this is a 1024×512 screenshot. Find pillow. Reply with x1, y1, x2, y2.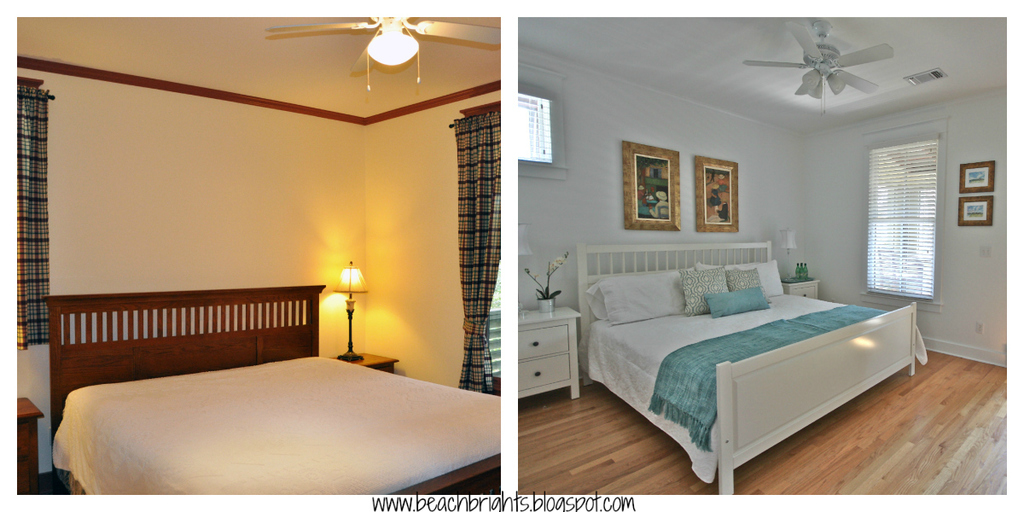
699, 278, 773, 326.
